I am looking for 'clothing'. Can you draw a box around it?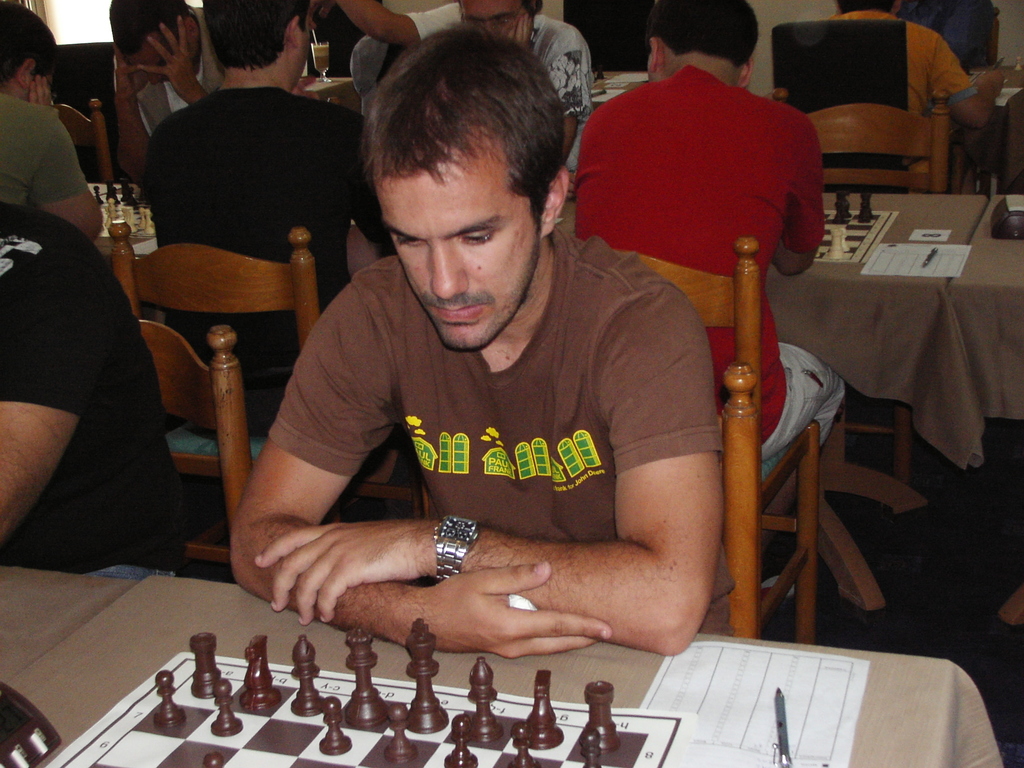
Sure, the bounding box is x1=576 y1=73 x2=838 y2=470.
